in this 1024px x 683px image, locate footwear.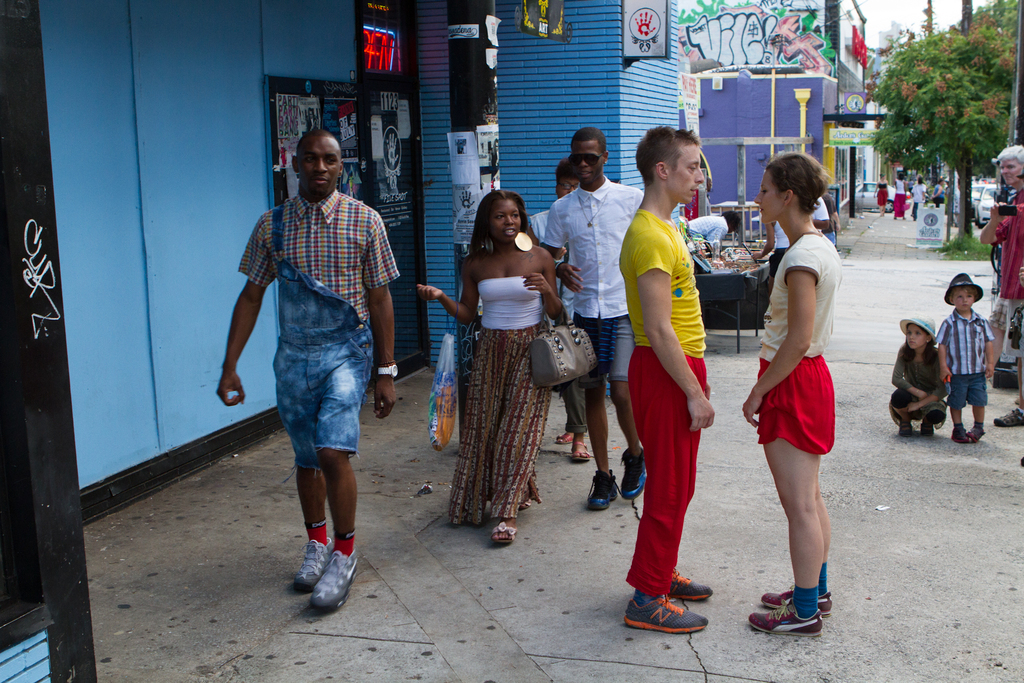
Bounding box: 922 420 933 436.
